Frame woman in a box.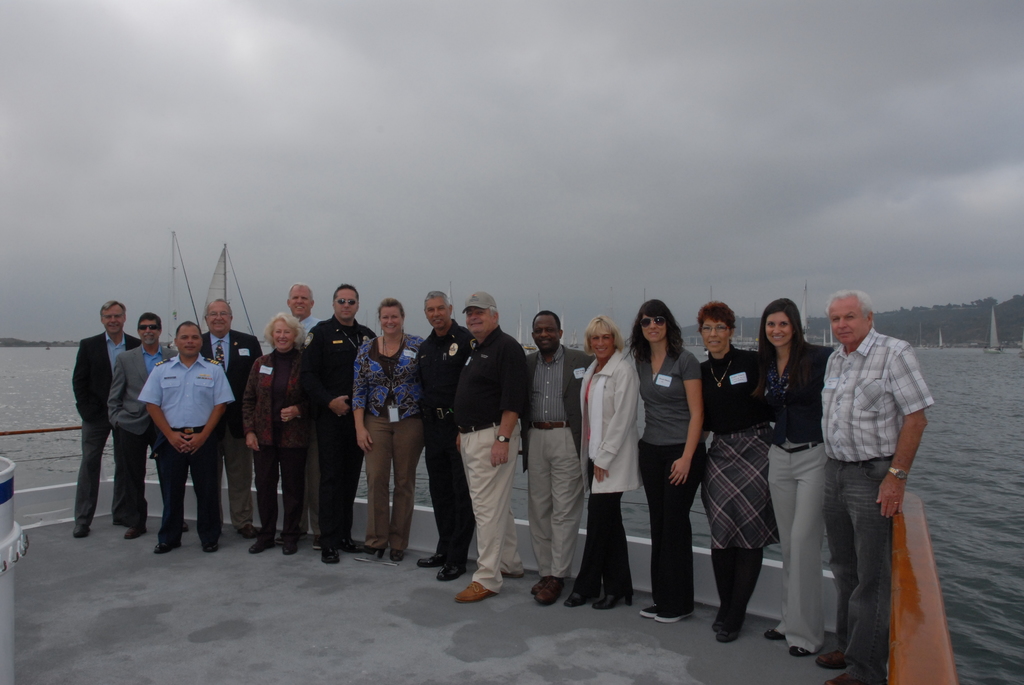
{"left": 624, "top": 291, "right": 698, "bottom": 631}.
